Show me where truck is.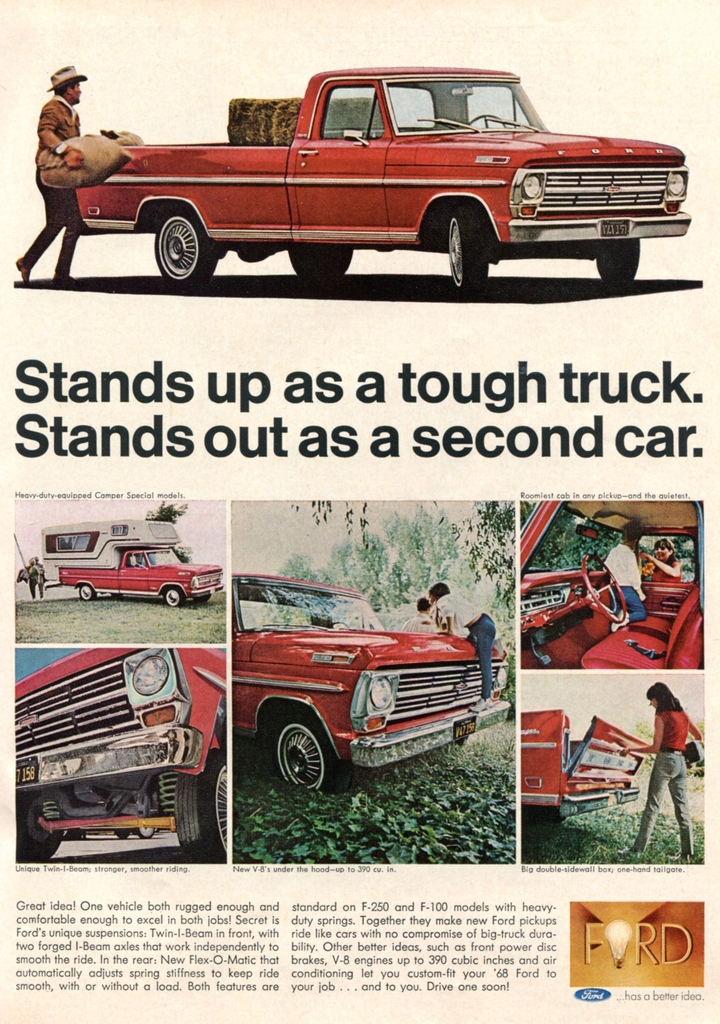
truck is at crop(522, 708, 650, 823).
